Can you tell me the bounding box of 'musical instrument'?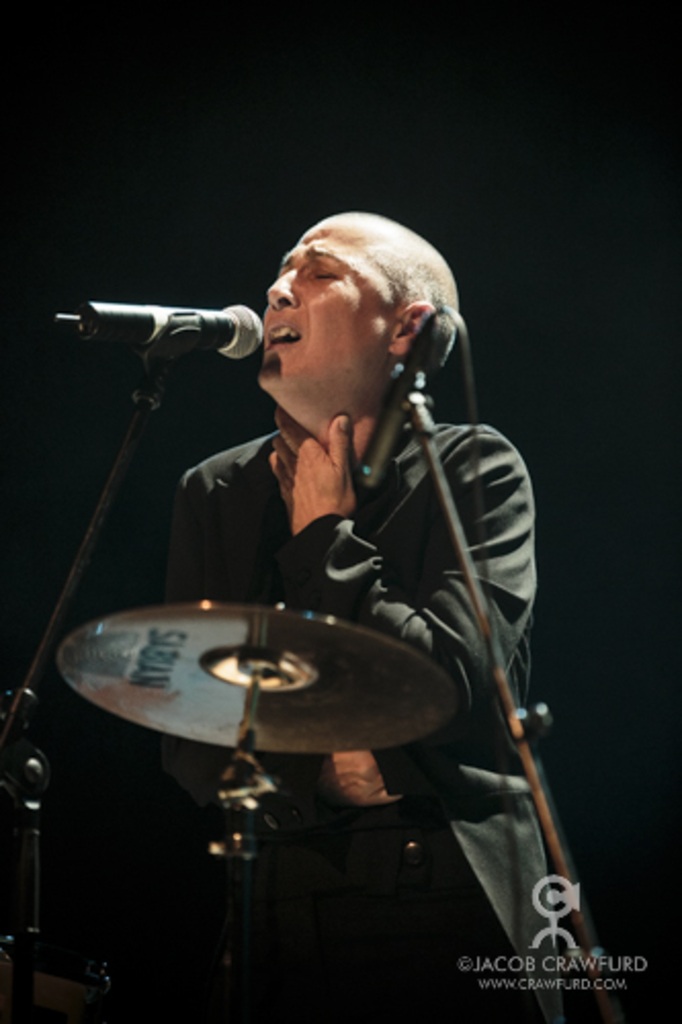
[left=84, top=582, right=481, bottom=823].
